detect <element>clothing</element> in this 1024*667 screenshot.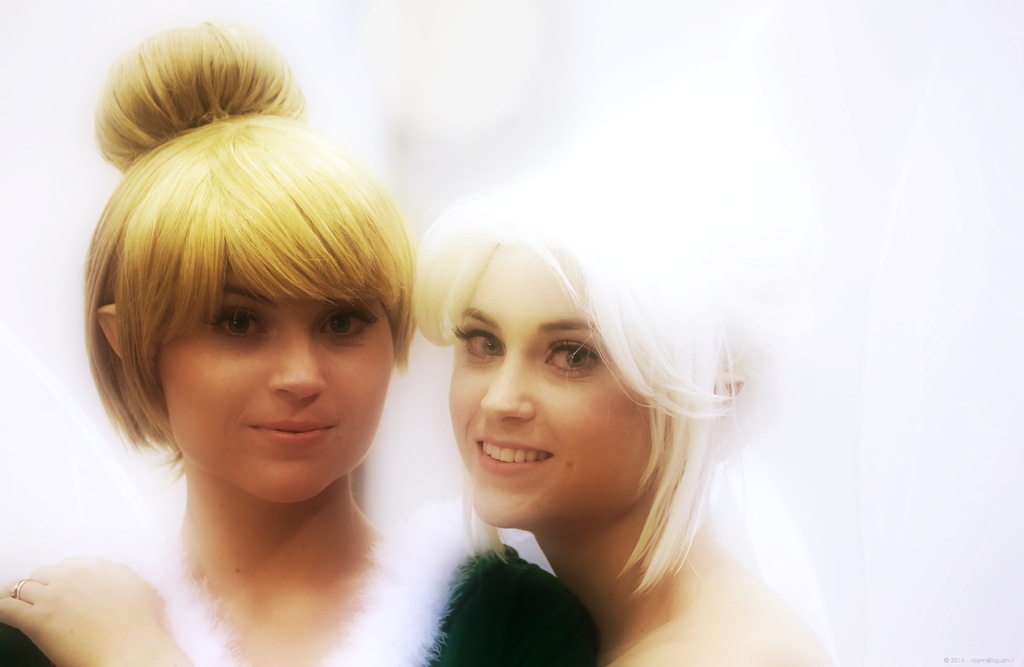
Detection: <bbox>0, 501, 613, 666</bbox>.
